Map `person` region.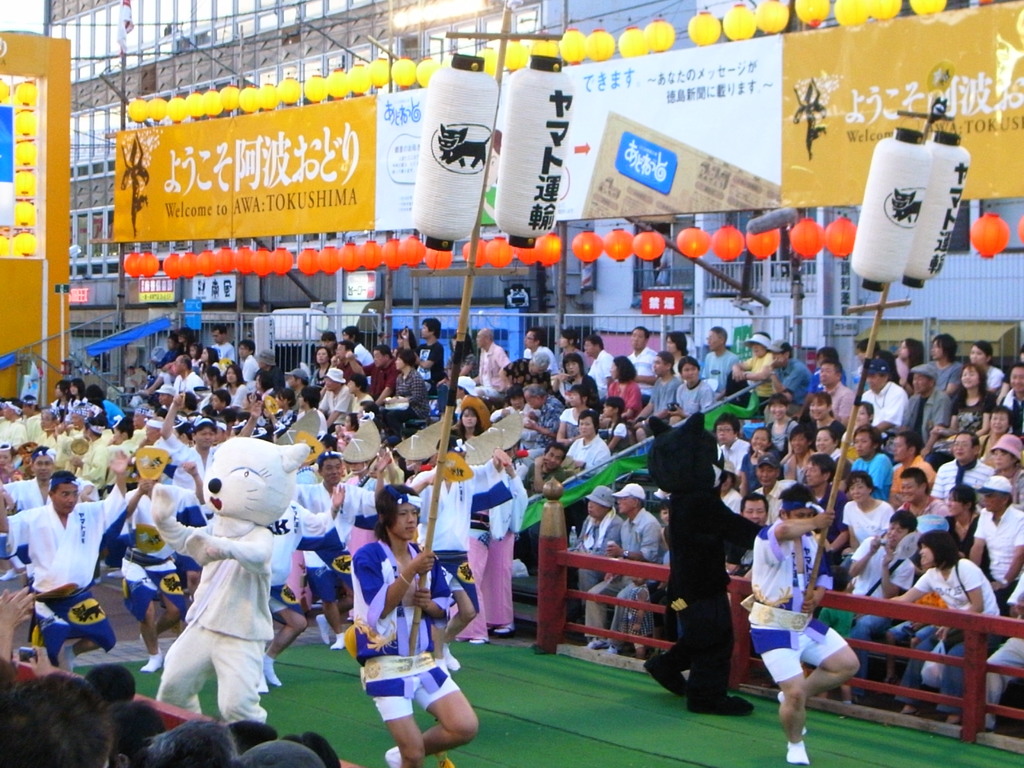
Mapped to crop(883, 527, 1013, 695).
